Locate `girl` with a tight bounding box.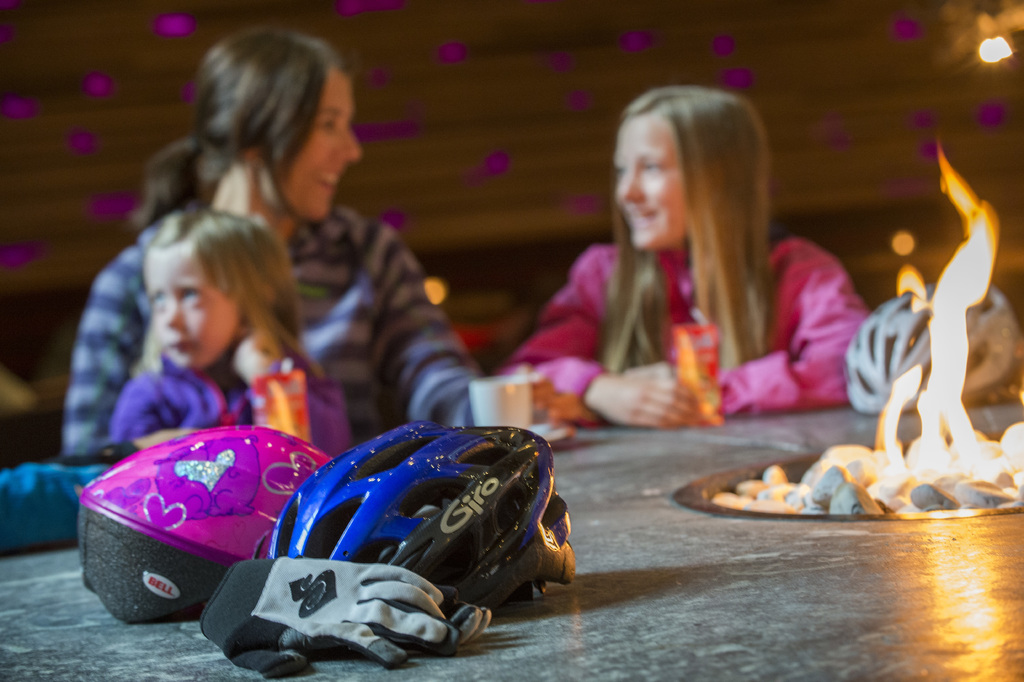
493, 85, 874, 427.
